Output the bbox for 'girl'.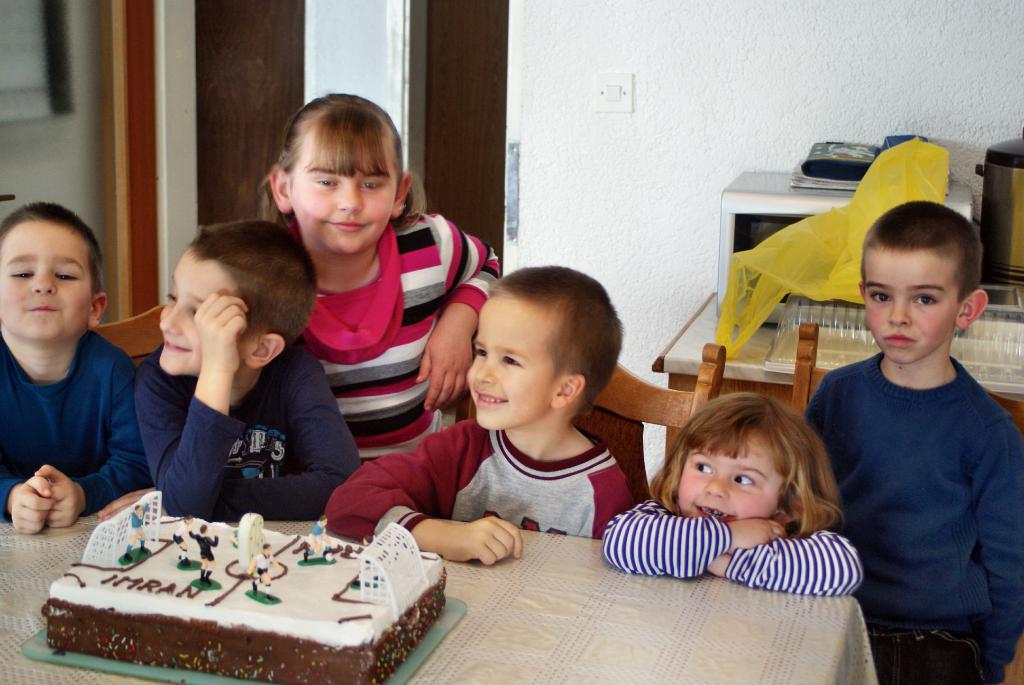
<box>257,91,497,463</box>.
